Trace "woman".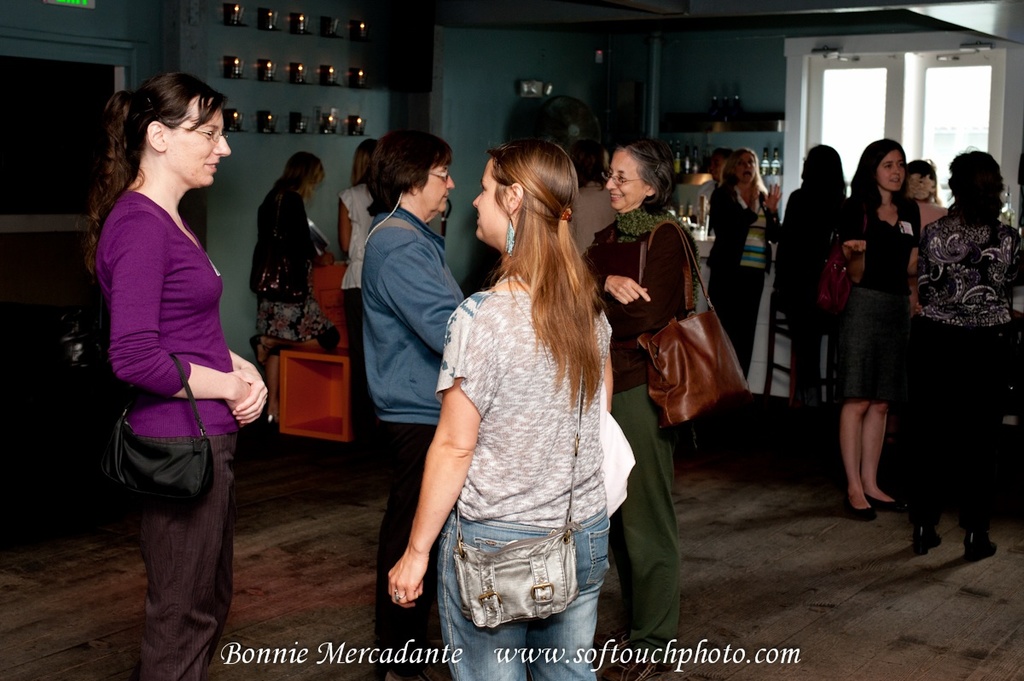
Traced to region(573, 133, 702, 672).
